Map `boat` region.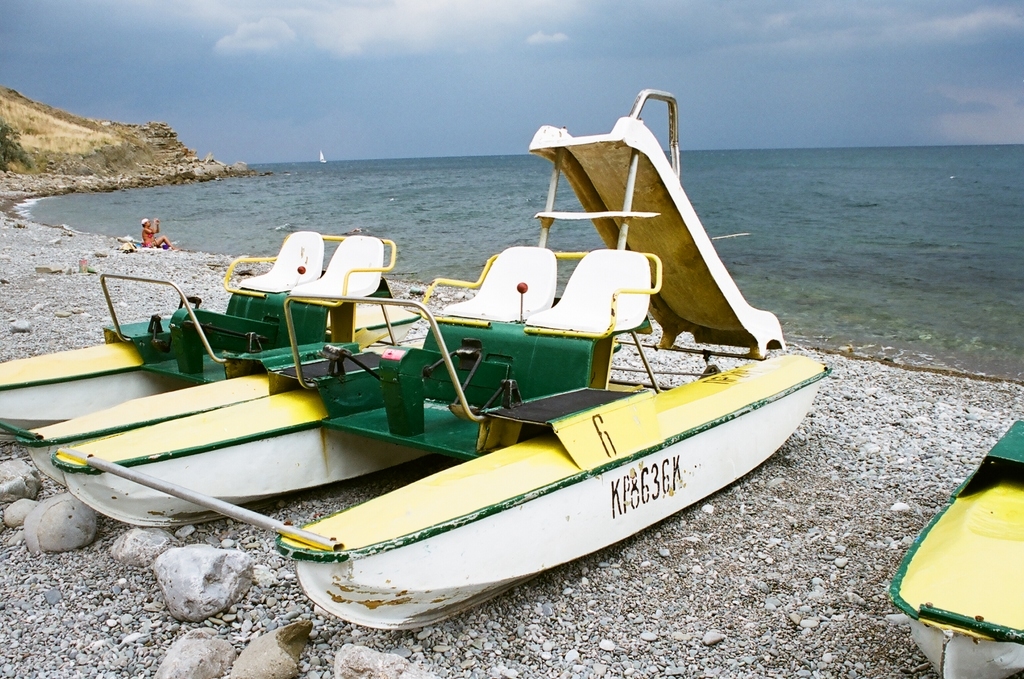
Mapped to box(42, 114, 901, 632).
